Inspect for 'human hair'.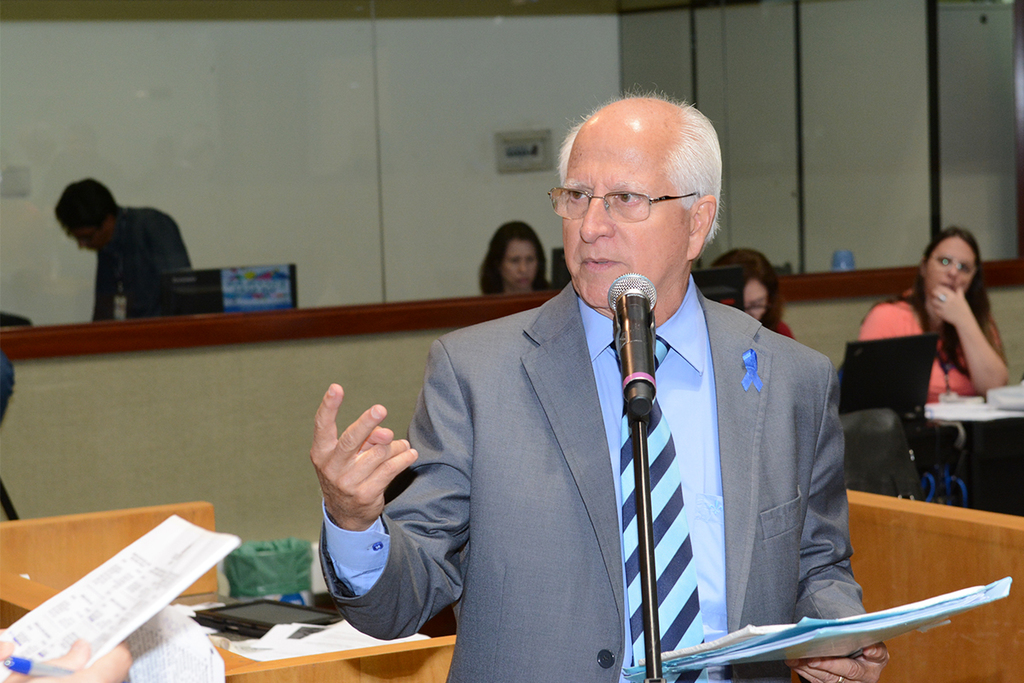
Inspection: (555,96,721,243).
